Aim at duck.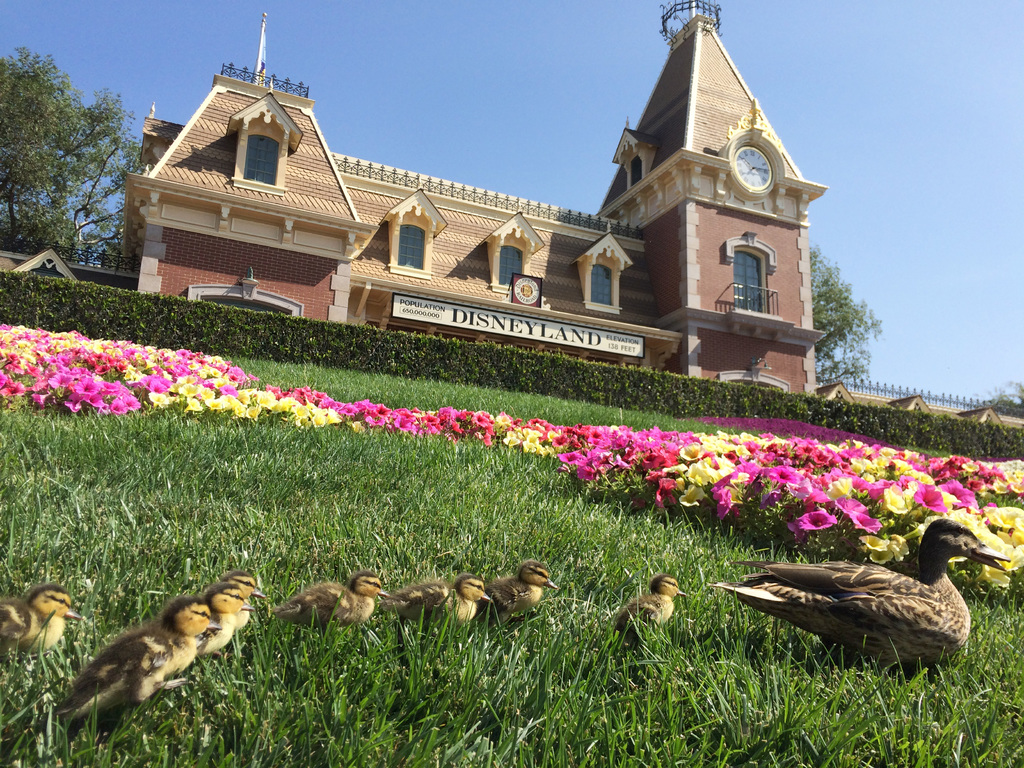
Aimed at <box>41,623,187,729</box>.
